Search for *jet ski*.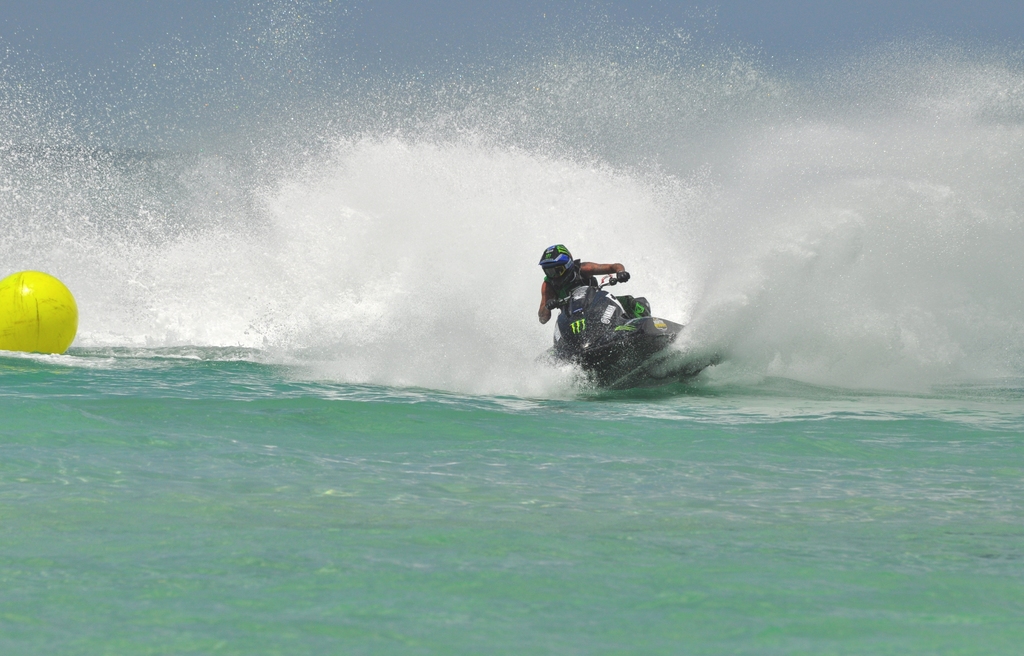
Found at bbox=(534, 274, 733, 392).
